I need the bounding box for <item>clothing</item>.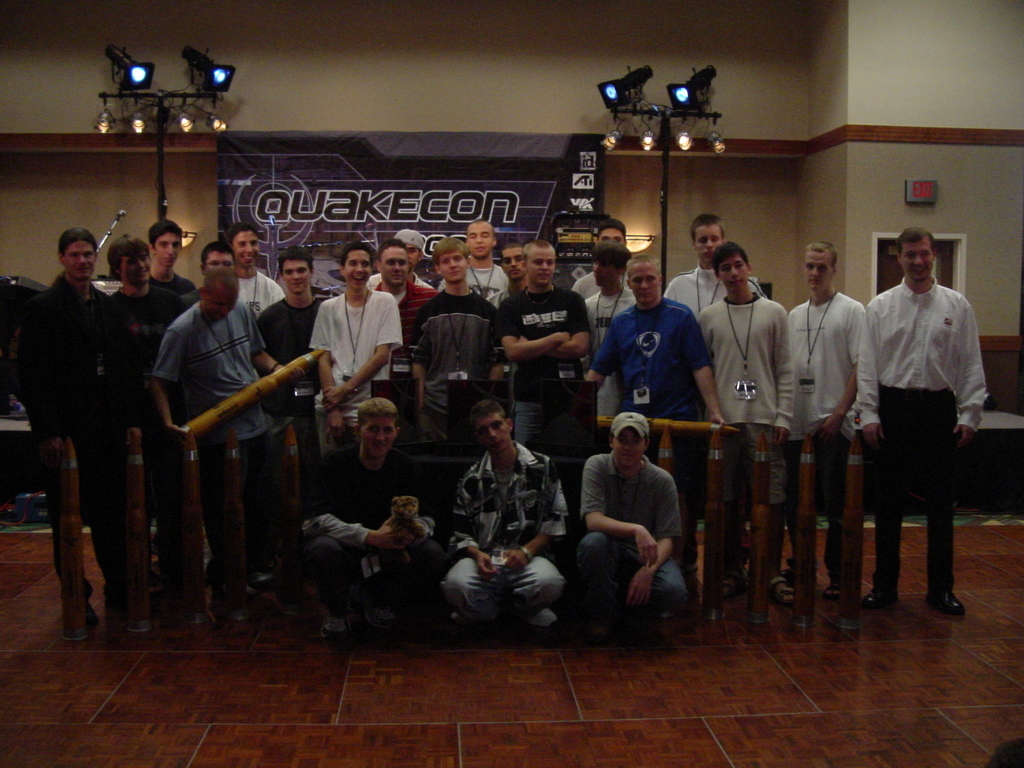
Here it is: bbox=(495, 282, 592, 466).
